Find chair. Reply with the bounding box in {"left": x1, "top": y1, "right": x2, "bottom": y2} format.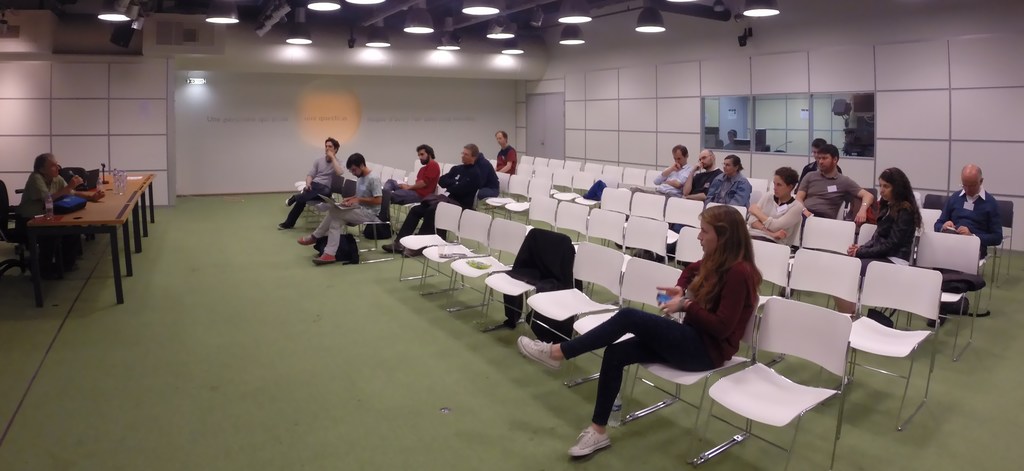
{"left": 690, "top": 294, "right": 851, "bottom": 470}.
